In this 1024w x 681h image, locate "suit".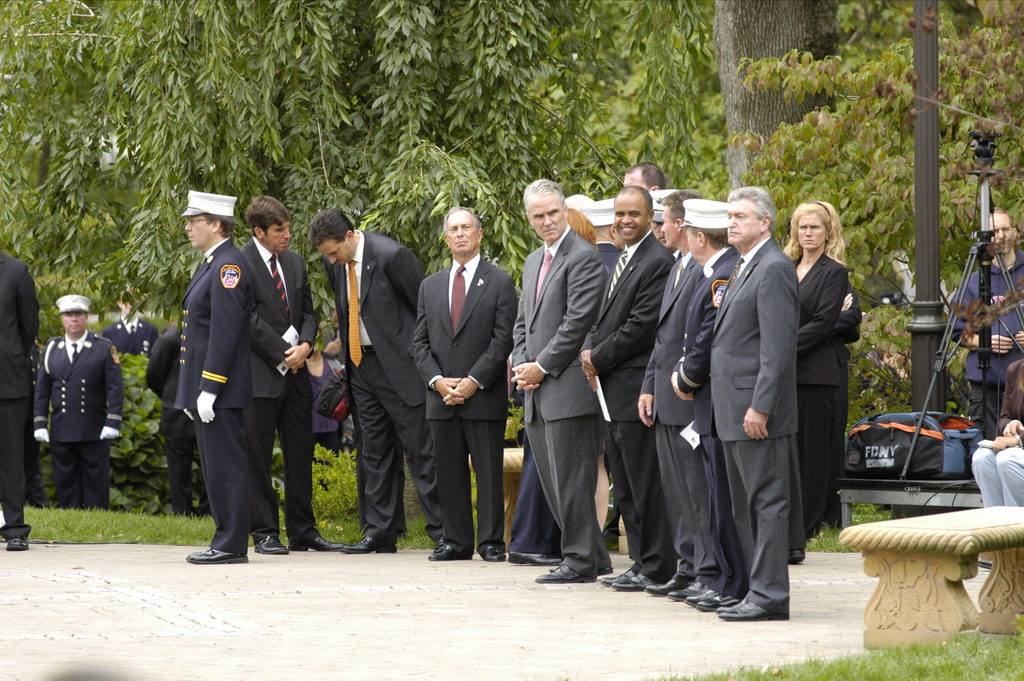
Bounding box: BBox(0, 244, 38, 538).
